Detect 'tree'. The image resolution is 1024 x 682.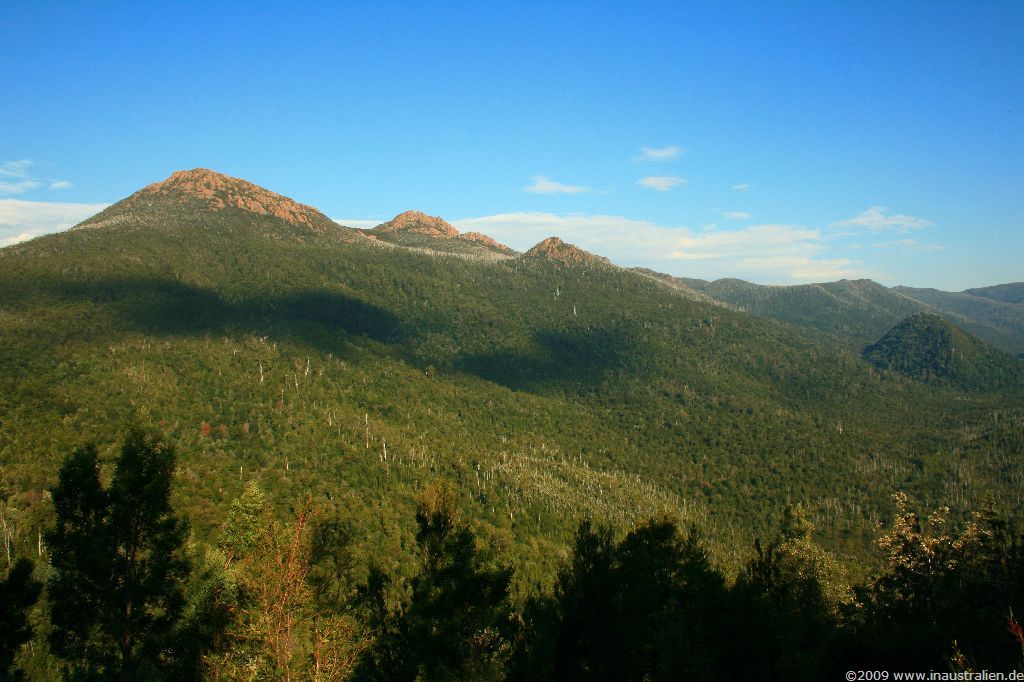
BBox(0, 558, 49, 680).
